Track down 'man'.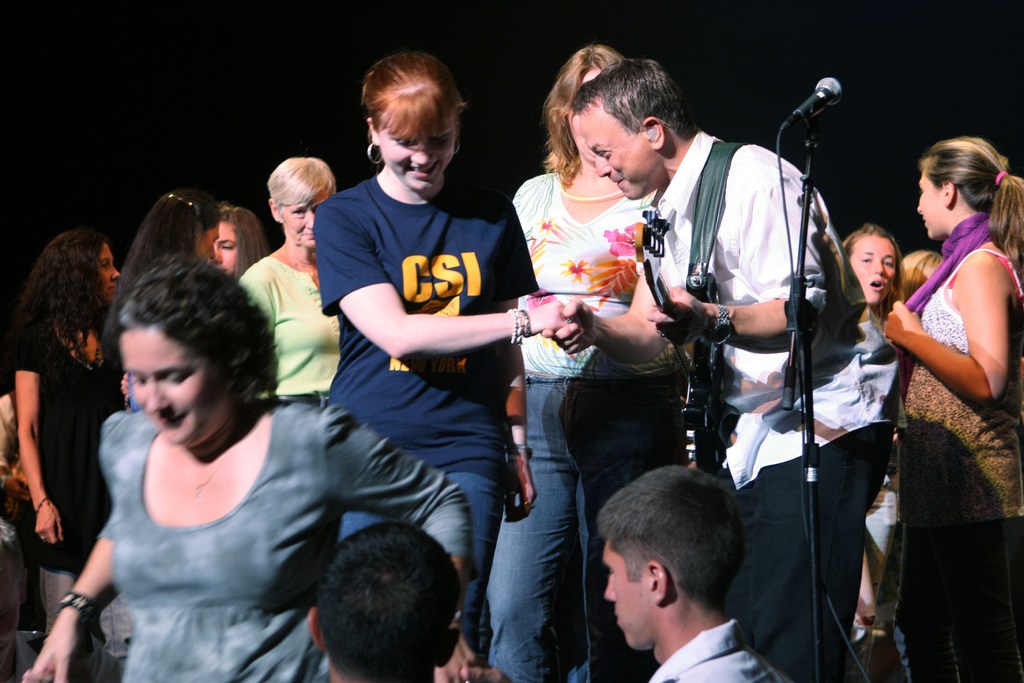
Tracked to pyautogui.locateOnScreen(305, 517, 459, 682).
